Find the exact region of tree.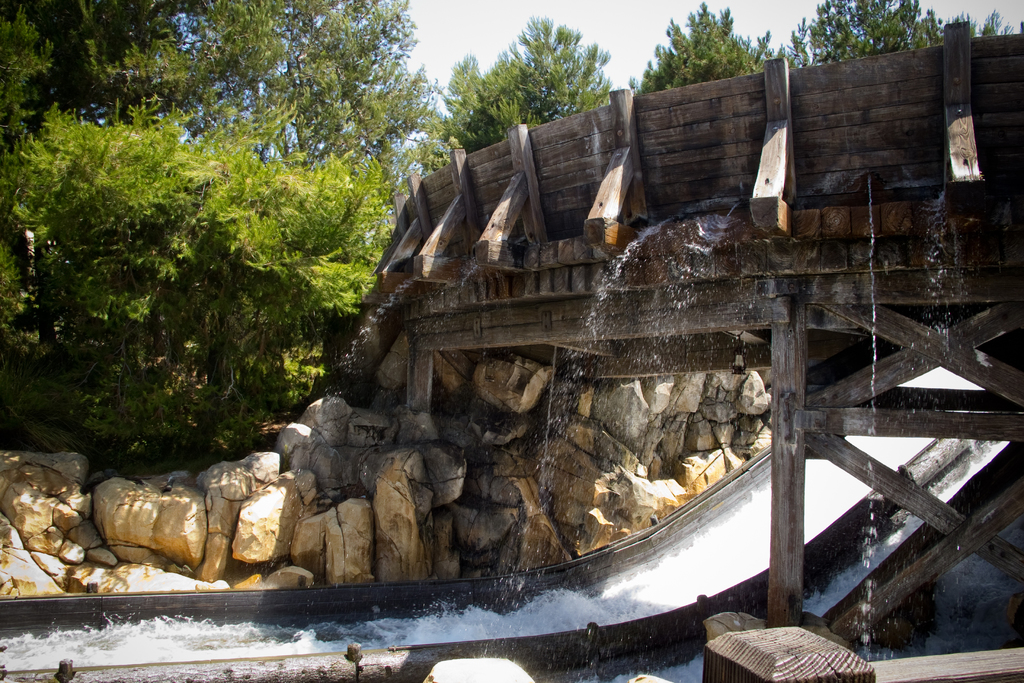
Exact region: BBox(795, 0, 955, 73).
